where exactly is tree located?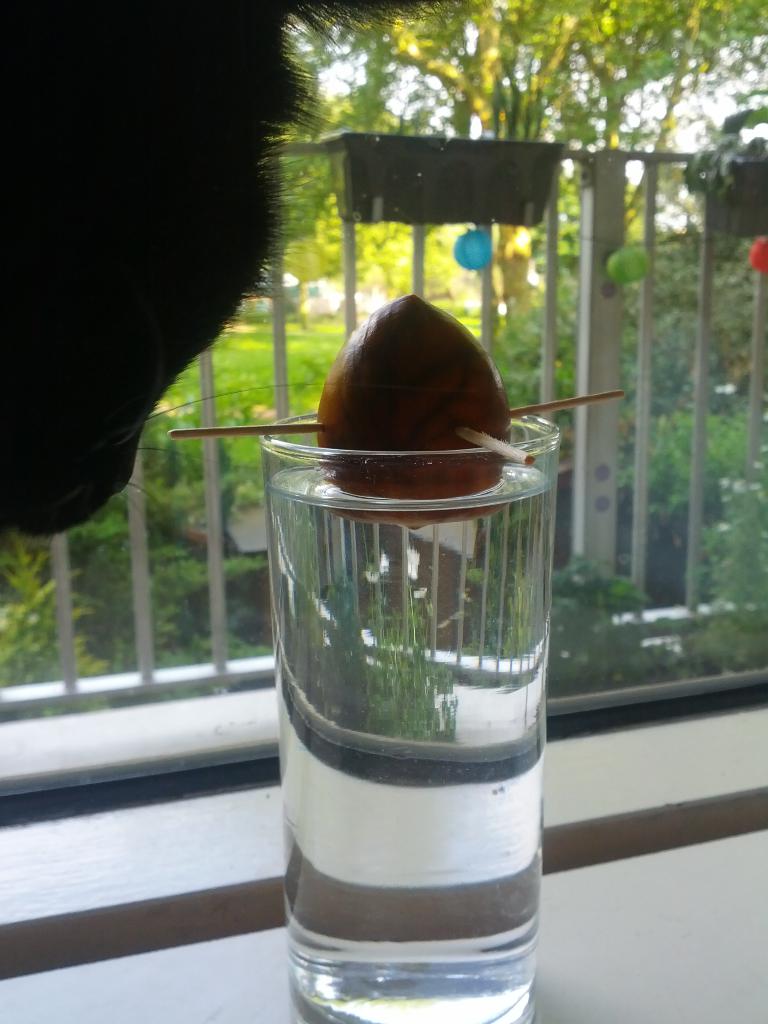
Its bounding box is [x1=331, y1=0, x2=767, y2=330].
